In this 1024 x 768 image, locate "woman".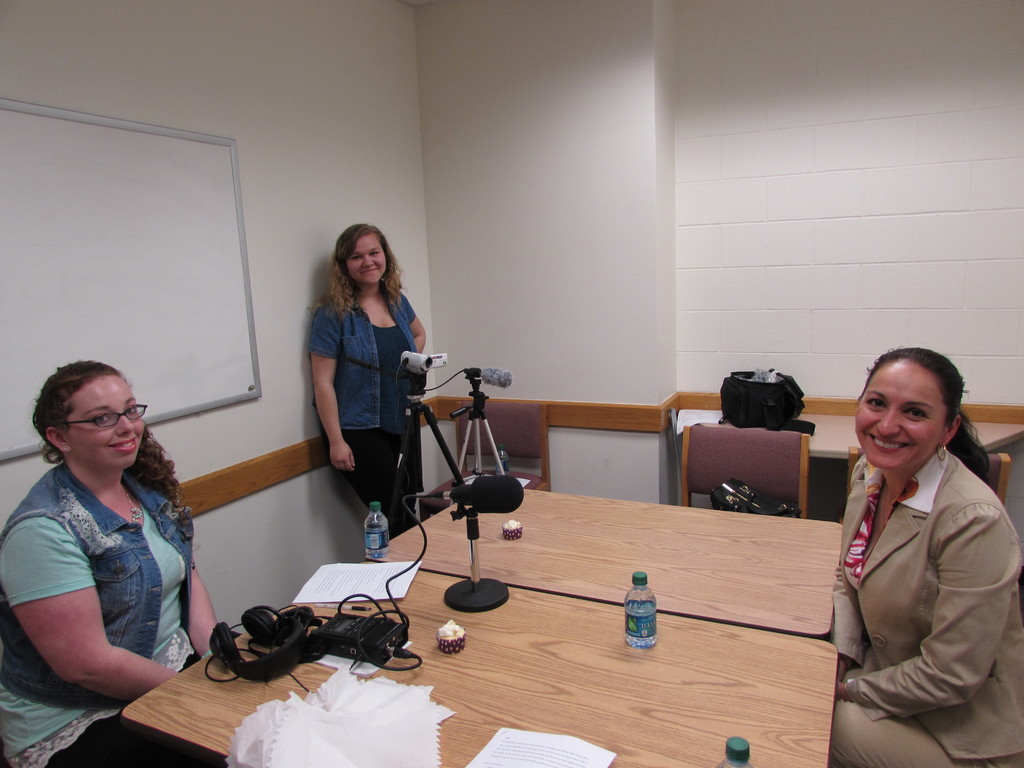
Bounding box: detection(3, 348, 226, 726).
